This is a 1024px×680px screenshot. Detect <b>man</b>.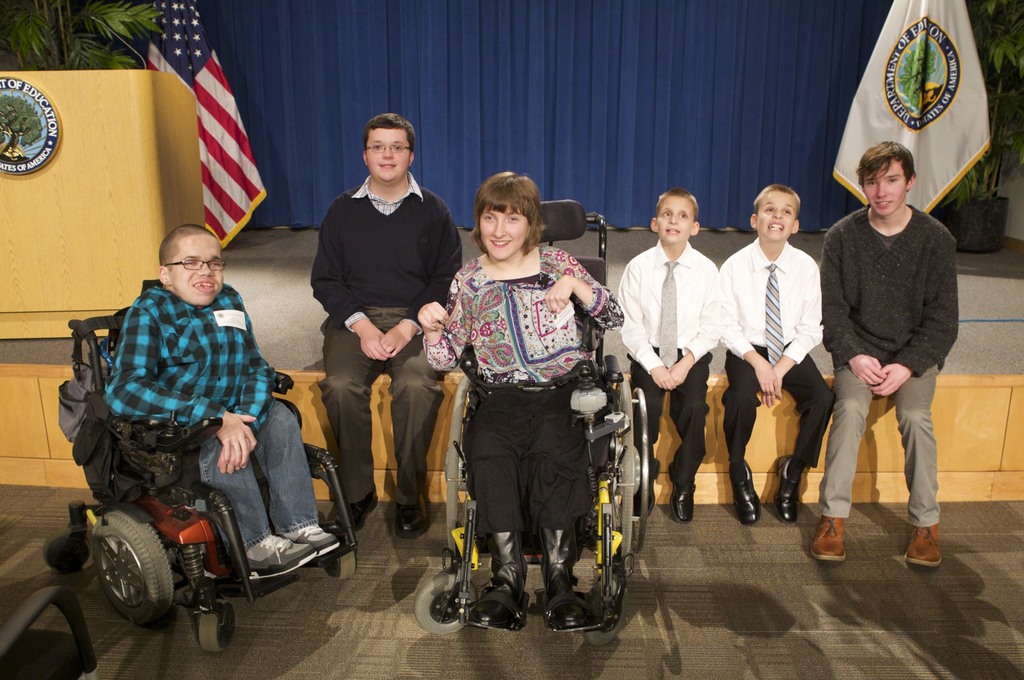
left=719, top=187, right=831, bottom=534.
